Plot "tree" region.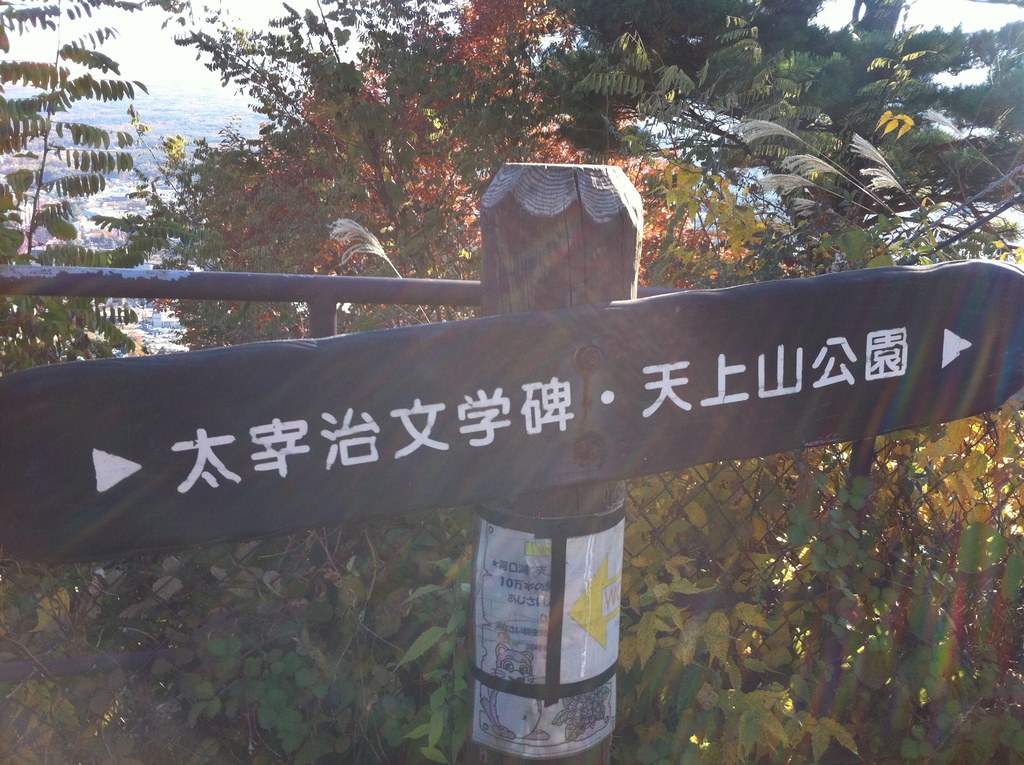
Plotted at region(535, 0, 1023, 278).
